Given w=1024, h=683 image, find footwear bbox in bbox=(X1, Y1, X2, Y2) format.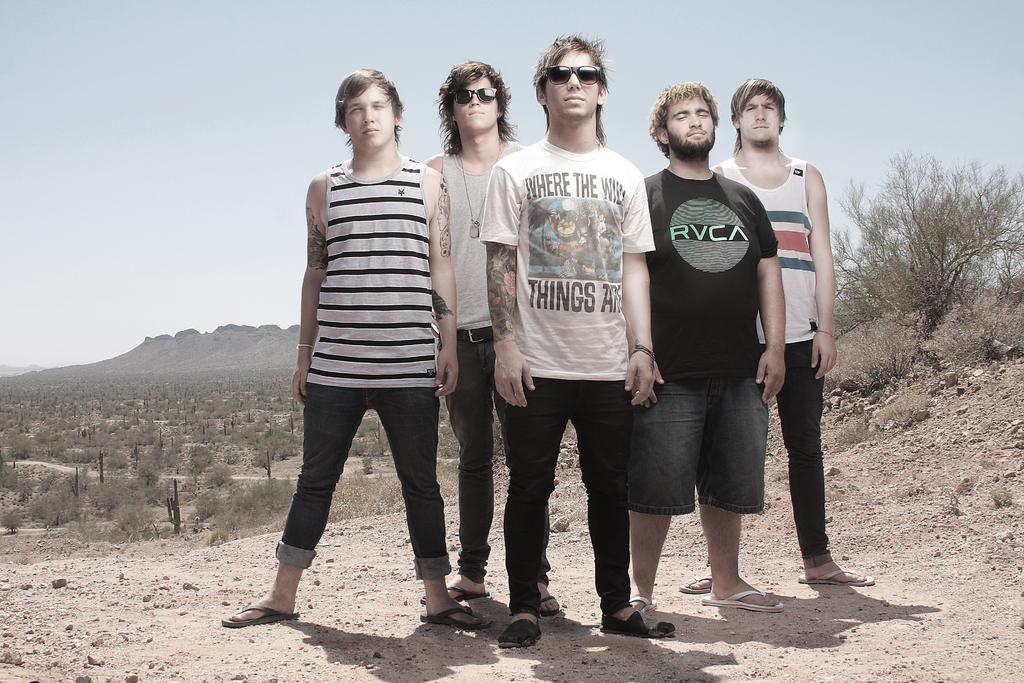
bbox=(676, 574, 713, 594).
